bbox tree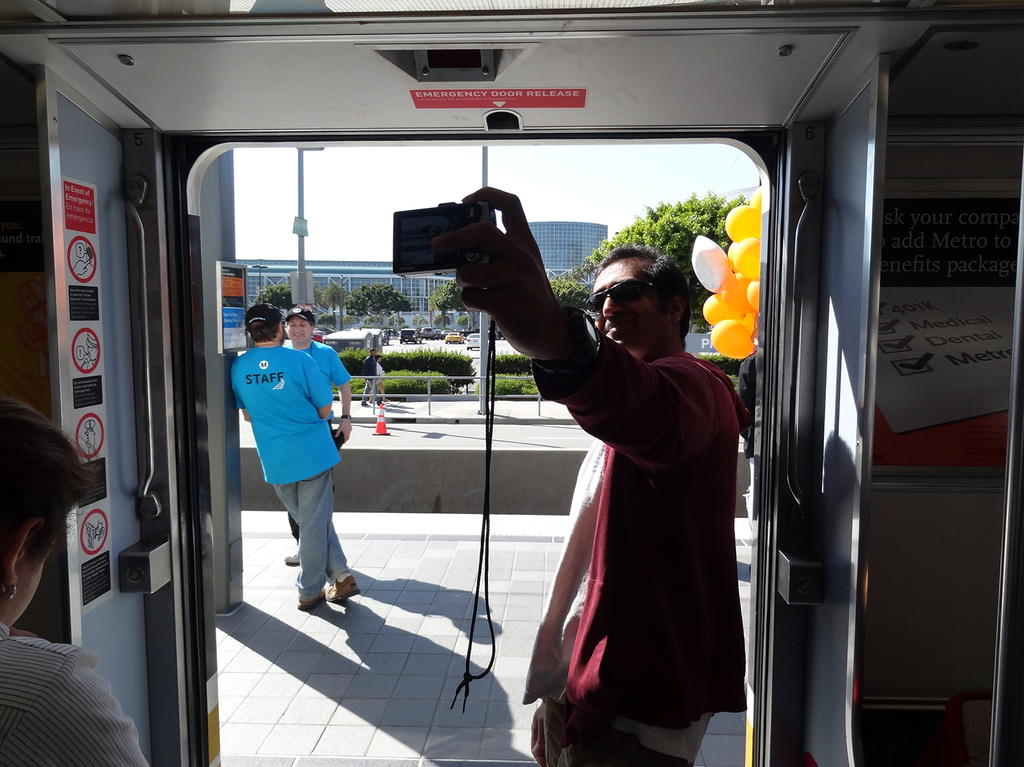
locate(255, 272, 301, 313)
